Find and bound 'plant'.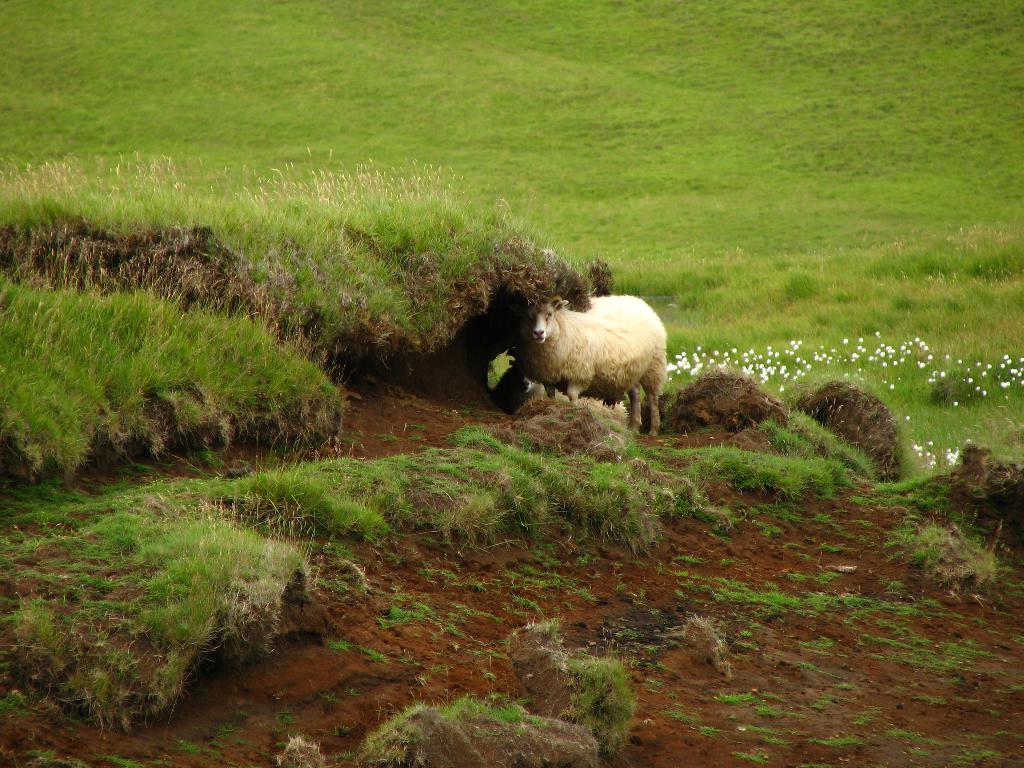
Bound: box=[801, 632, 831, 649].
